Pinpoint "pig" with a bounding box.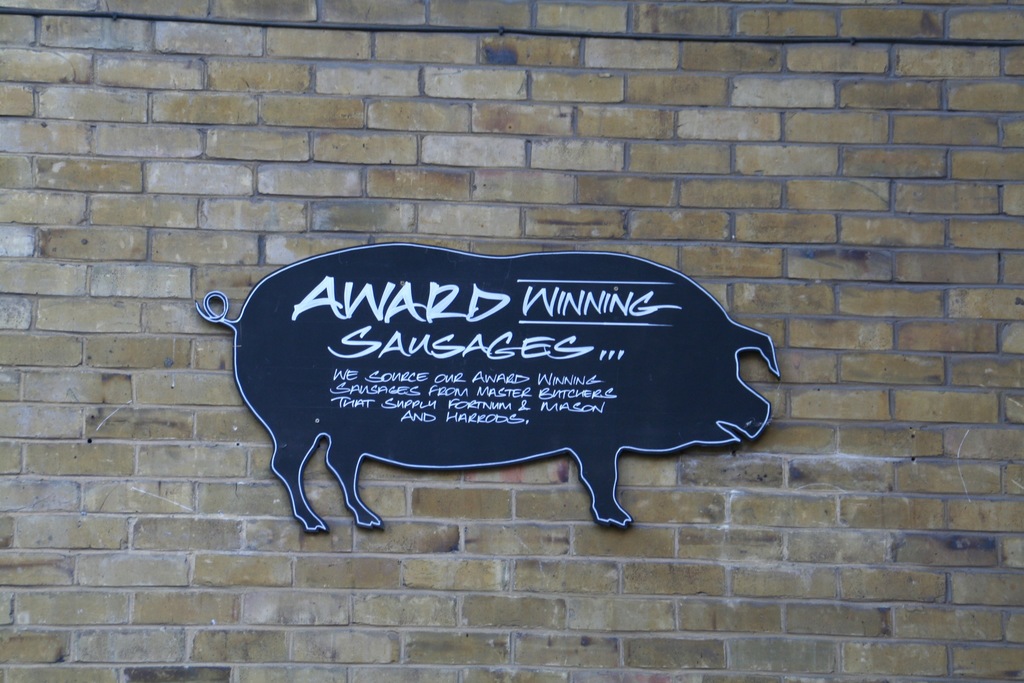
bbox=(191, 240, 780, 533).
